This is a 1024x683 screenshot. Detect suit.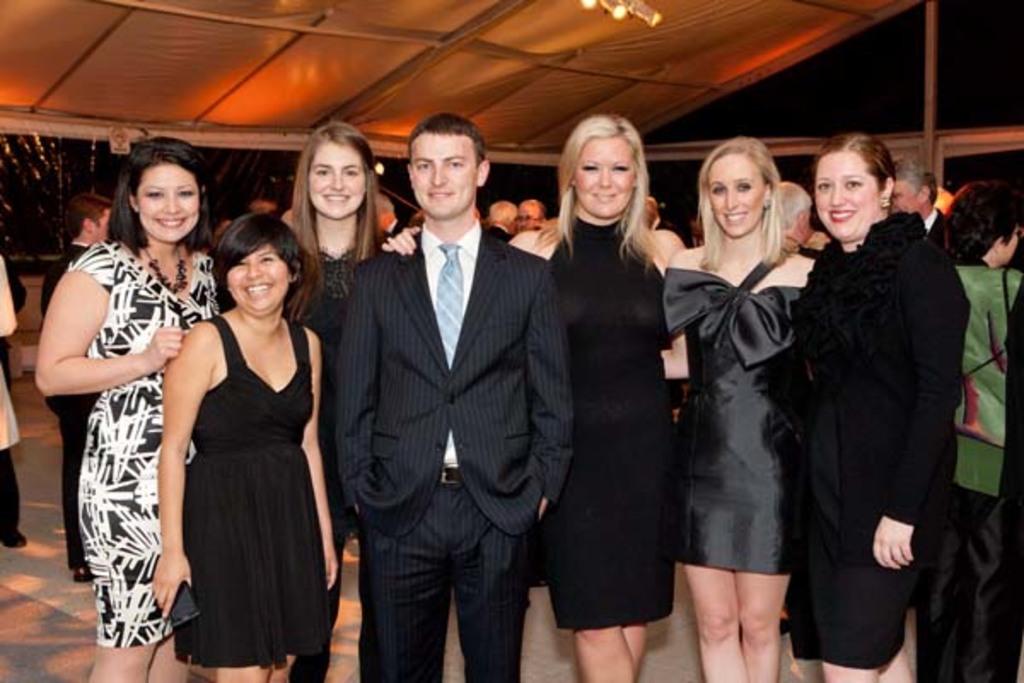
BBox(493, 219, 514, 248).
